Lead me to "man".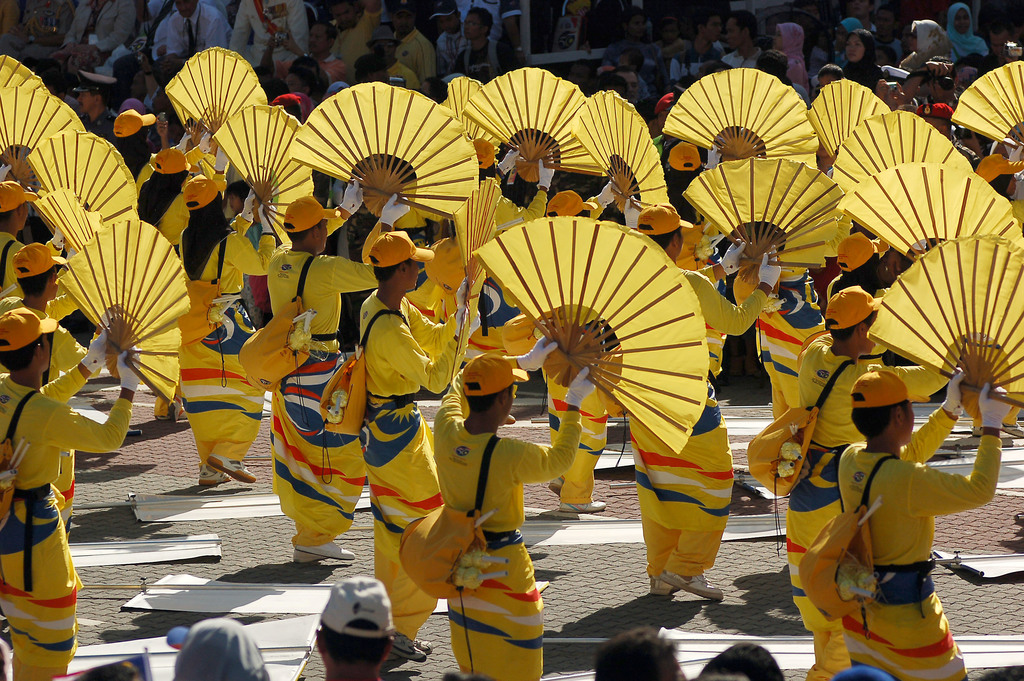
Lead to [358, 230, 482, 661].
